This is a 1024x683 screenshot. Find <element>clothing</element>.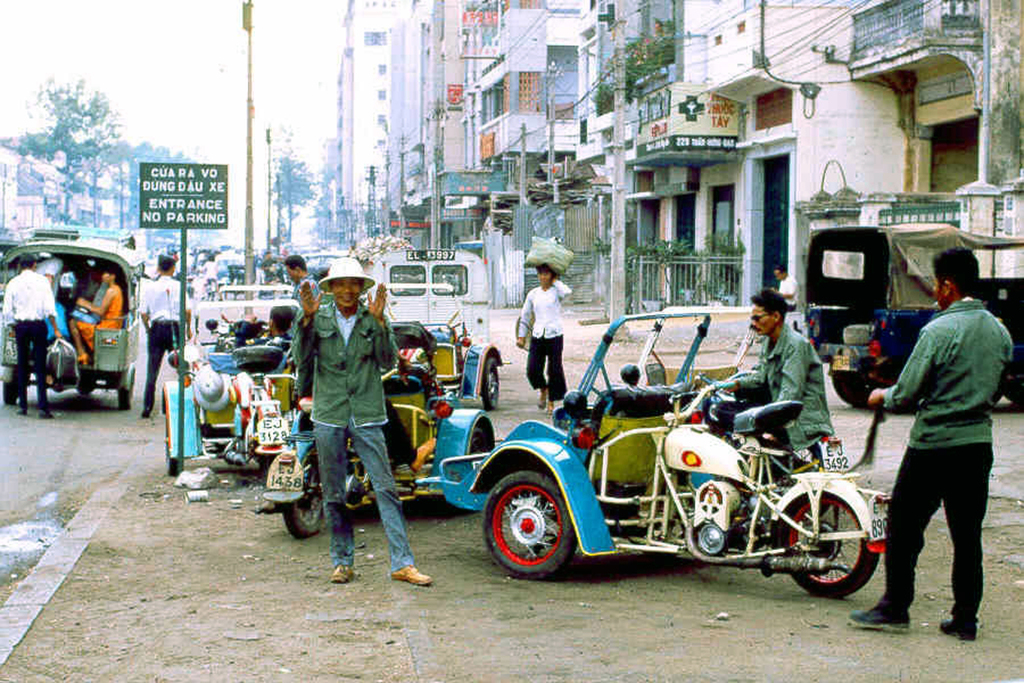
Bounding box: region(32, 254, 71, 353).
